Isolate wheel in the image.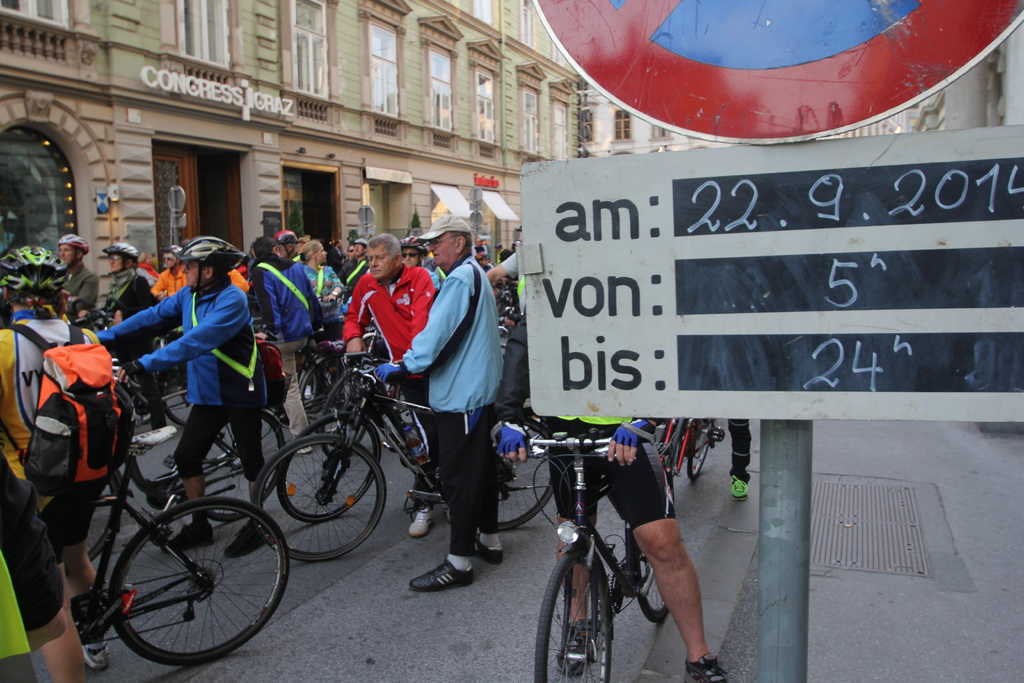
Isolated region: locate(302, 355, 348, 434).
